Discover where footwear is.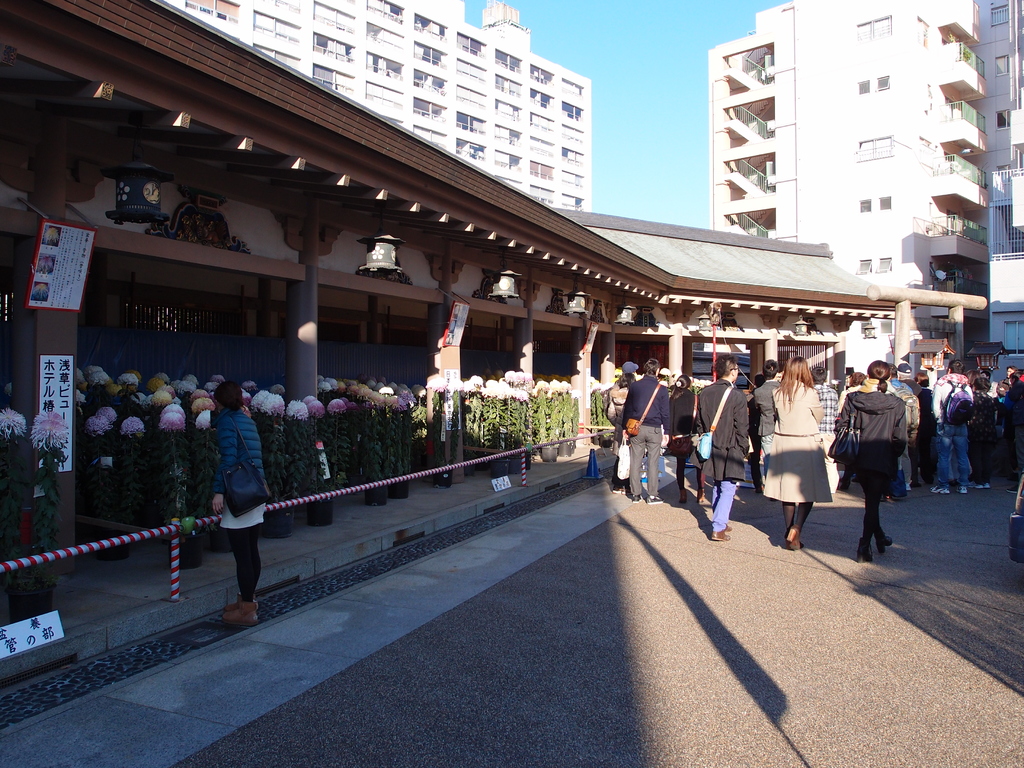
Discovered at 856:539:874:562.
